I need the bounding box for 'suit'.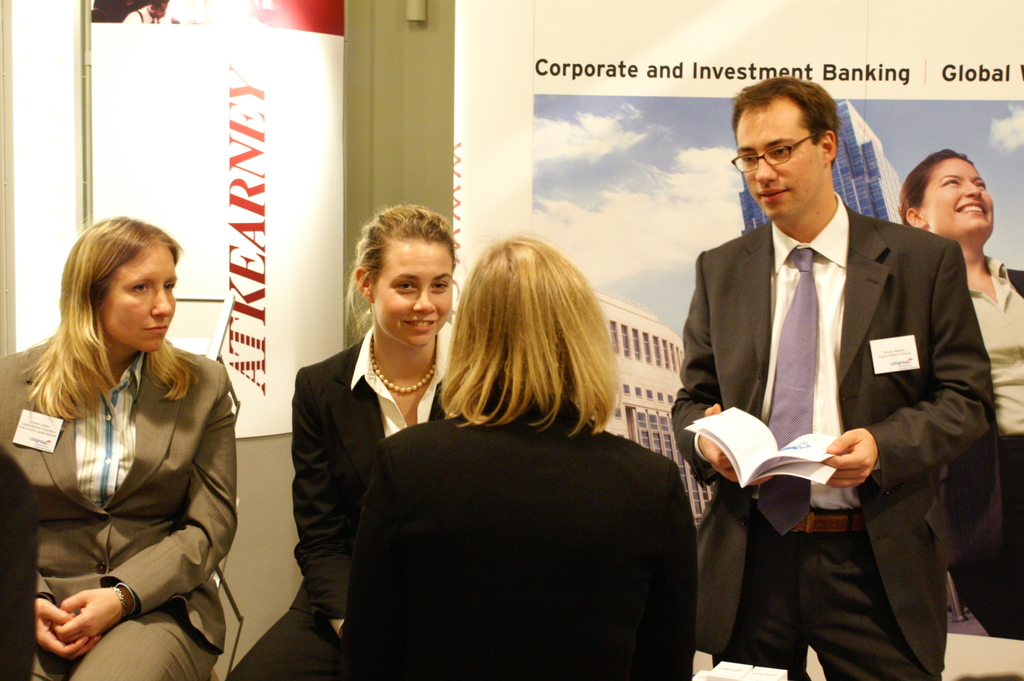
Here it is: 698,208,995,680.
